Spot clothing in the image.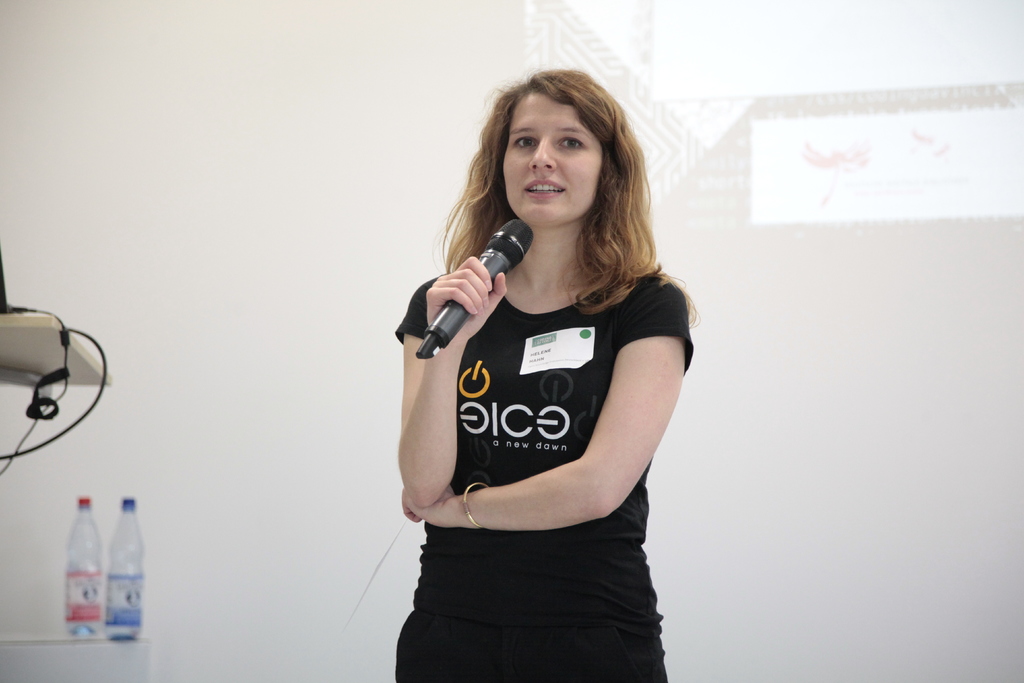
clothing found at <region>378, 261, 679, 682</region>.
